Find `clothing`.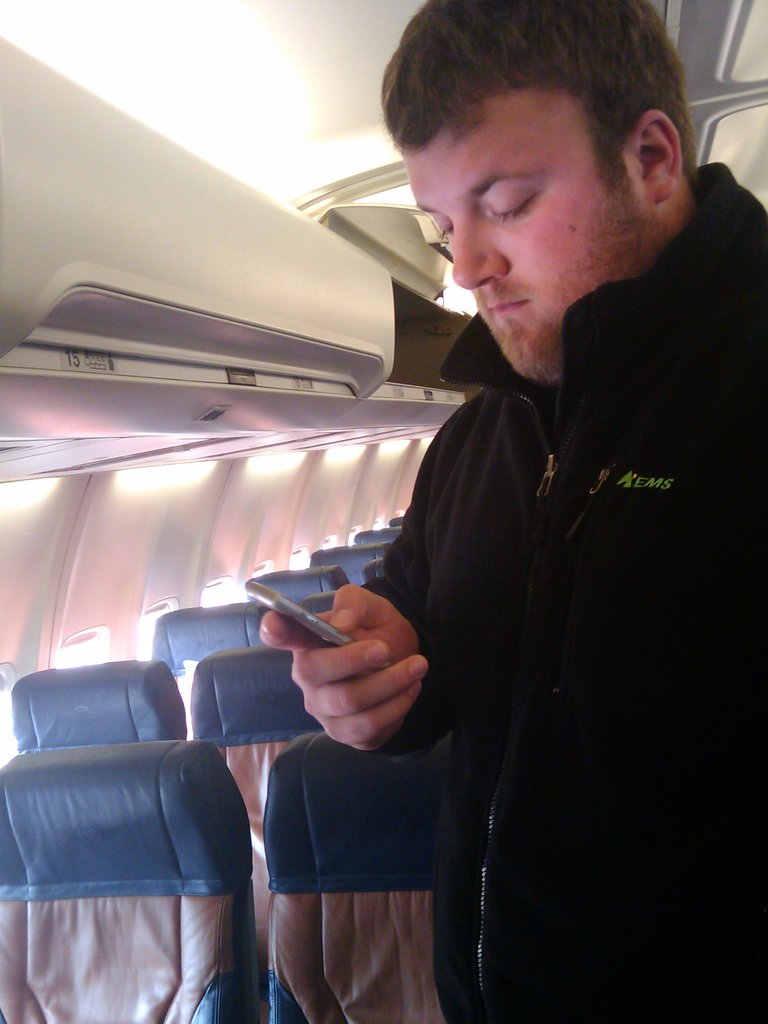
{"x1": 367, "y1": 163, "x2": 753, "y2": 982}.
